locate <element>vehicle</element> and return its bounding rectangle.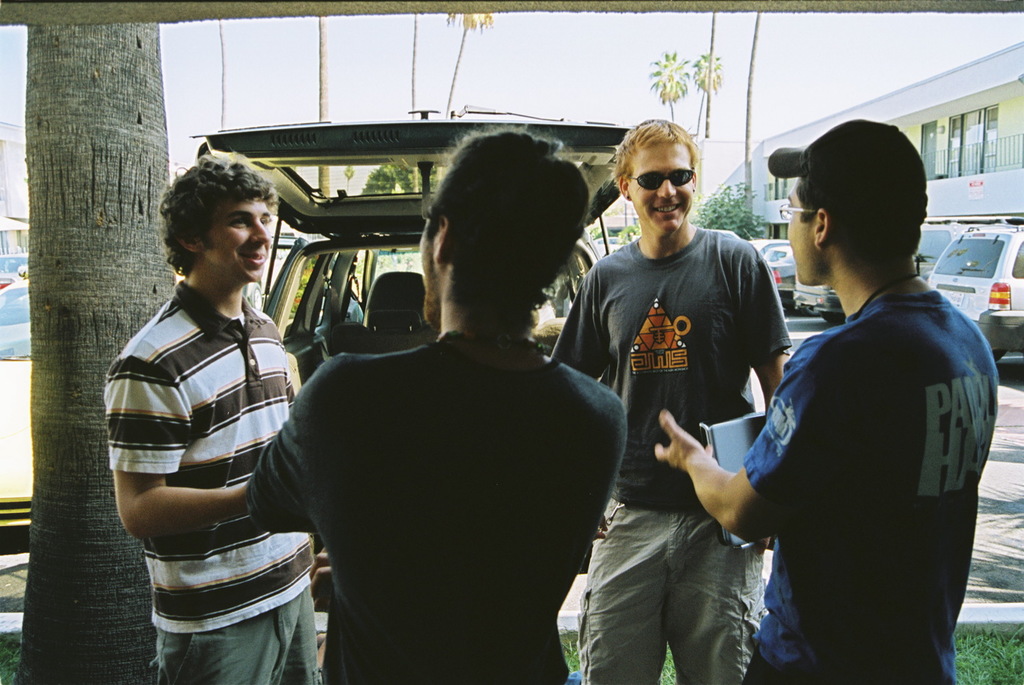
region(930, 223, 1023, 355).
